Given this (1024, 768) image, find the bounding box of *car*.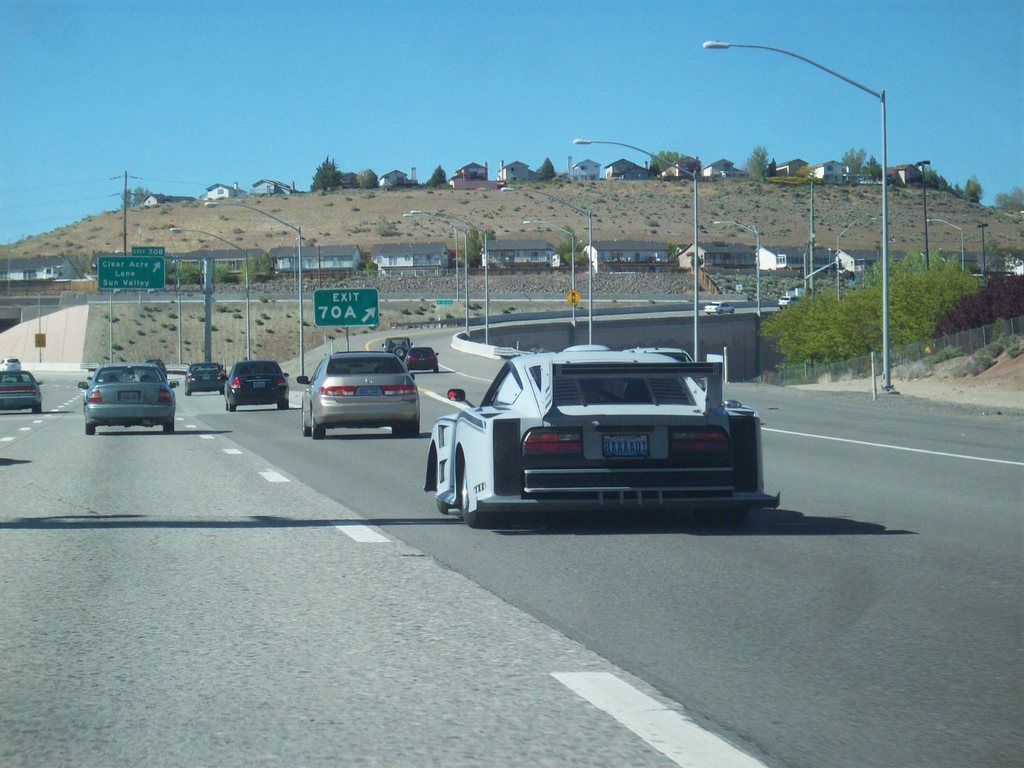
<box>222,358,288,410</box>.
